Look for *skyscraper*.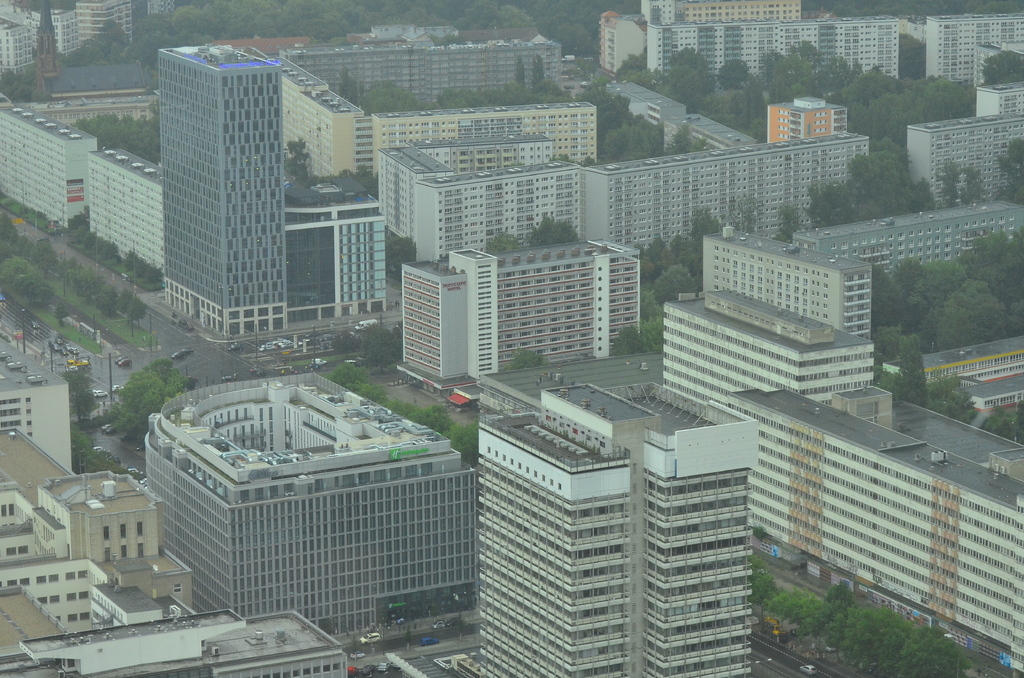
Found: box(464, 375, 762, 677).
